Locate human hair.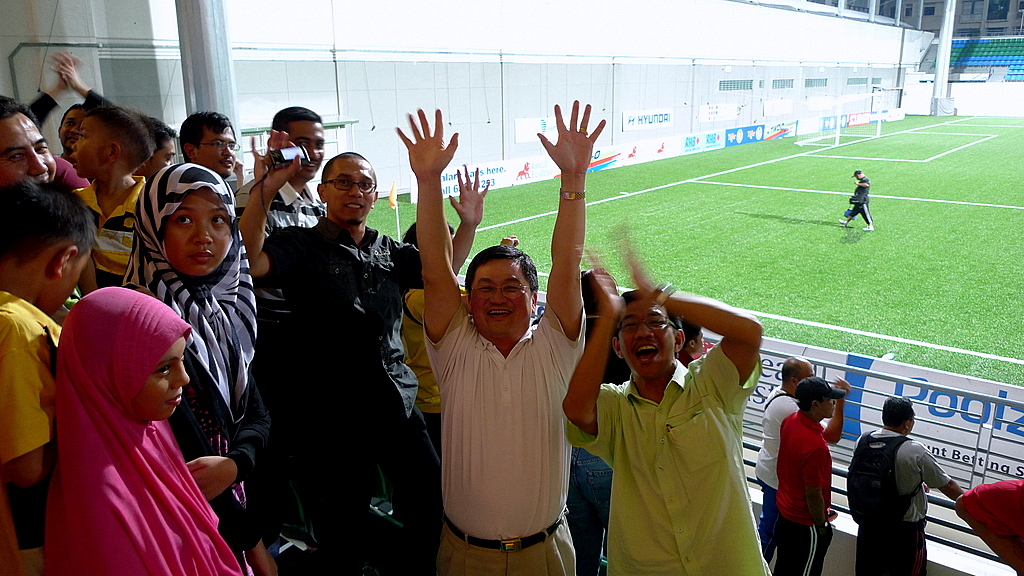
Bounding box: select_region(2, 159, 90, 300).
